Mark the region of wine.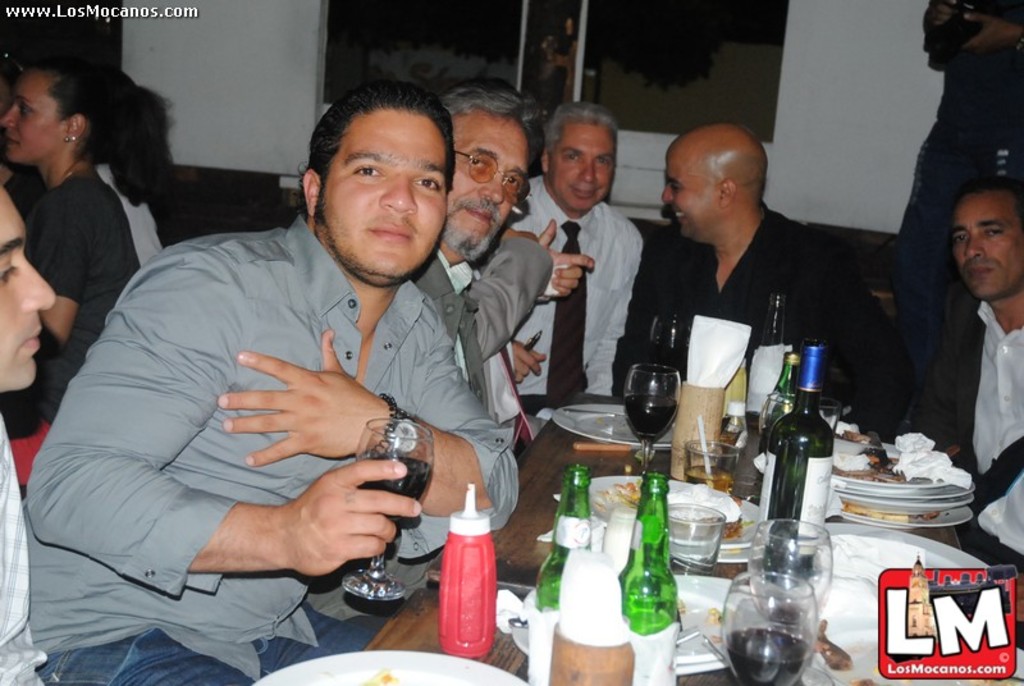
Region: {"left": 639, "top": 330, "right": 687, "bottom": 375}.
